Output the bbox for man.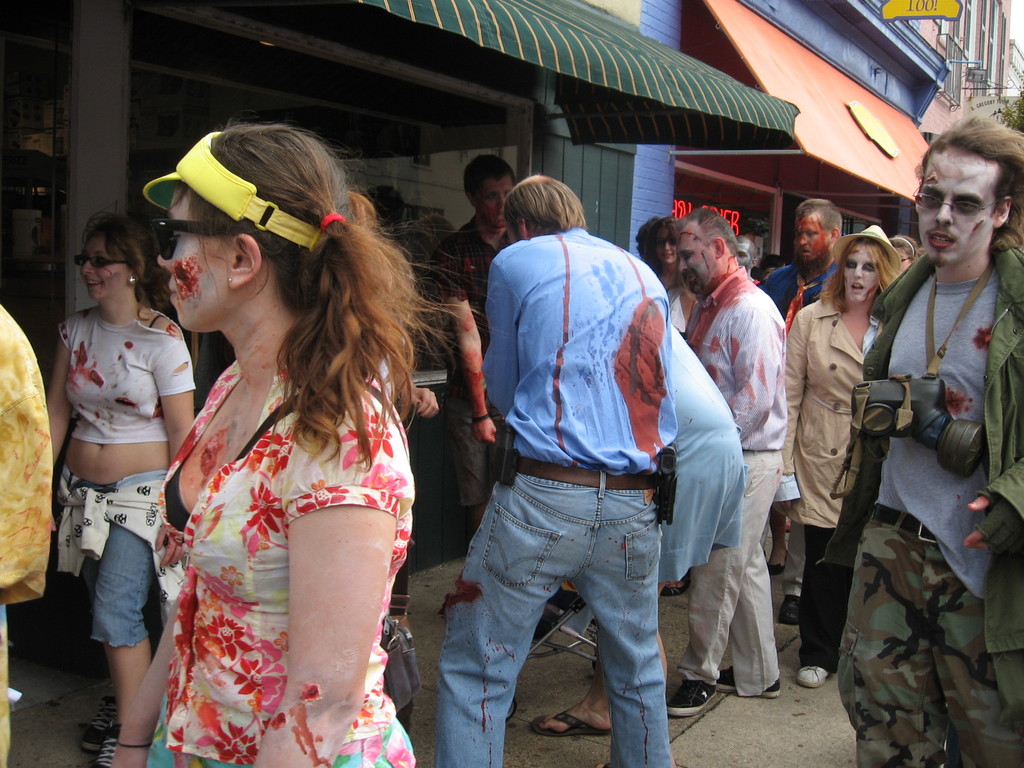
[x1=432, y1=152, x2=530, y2=560].
